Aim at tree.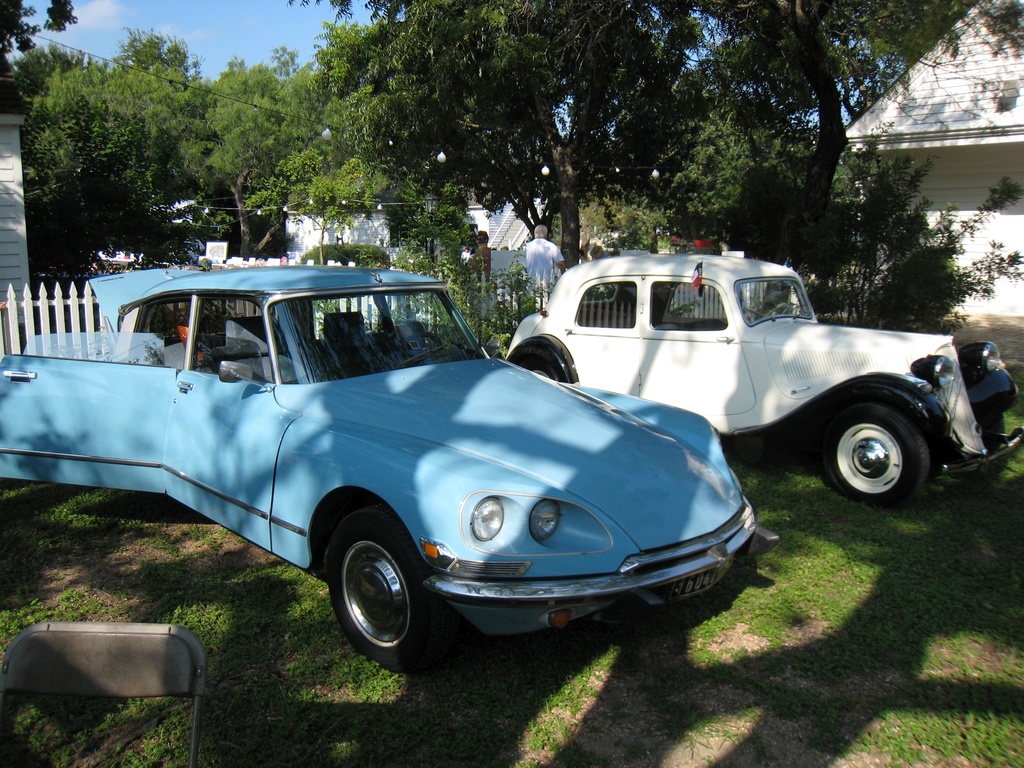
Aimed at 245:148:389:270.
